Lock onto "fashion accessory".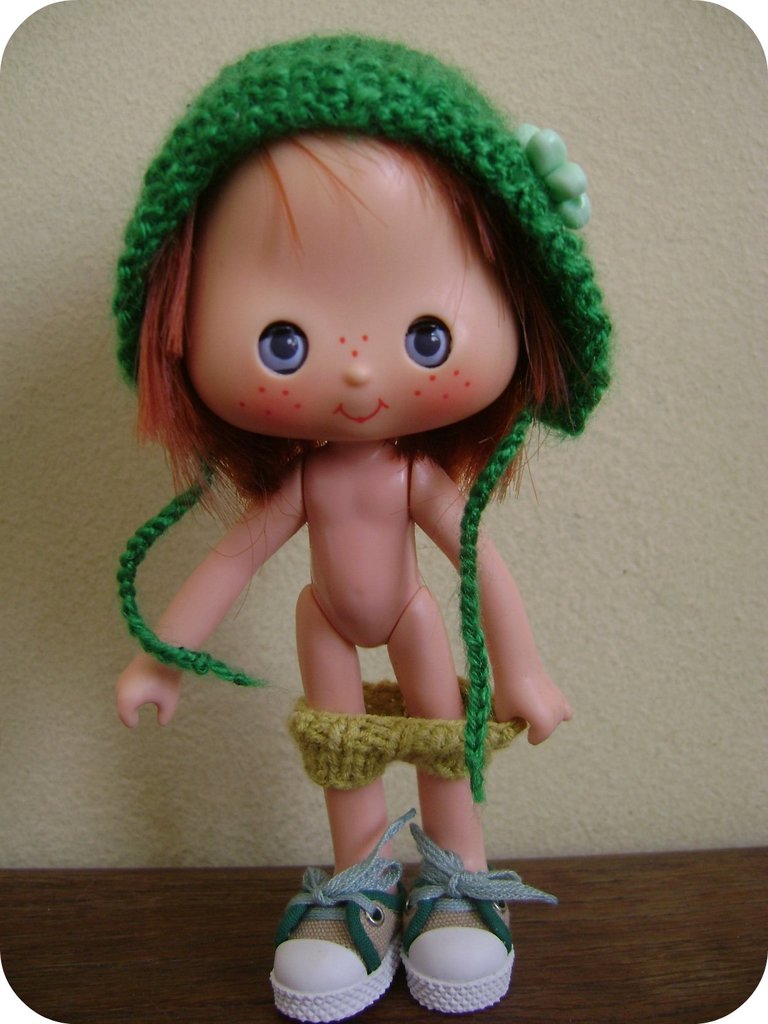
Locked: bbox=[101, 28, 610, 799].
